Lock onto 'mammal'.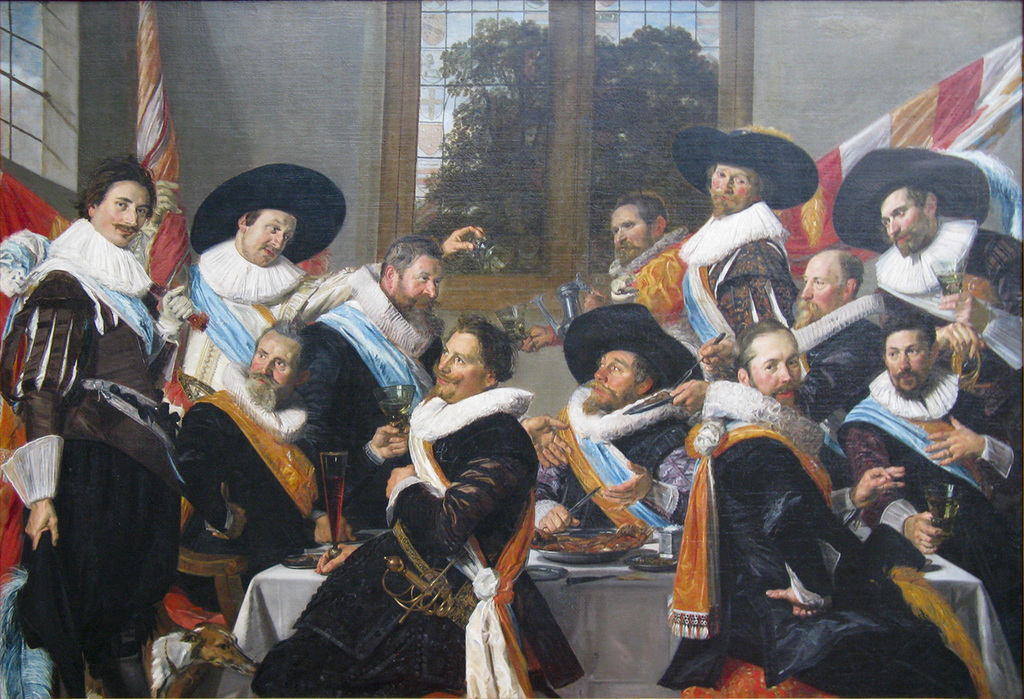
Locked: 535:296:710:548.
